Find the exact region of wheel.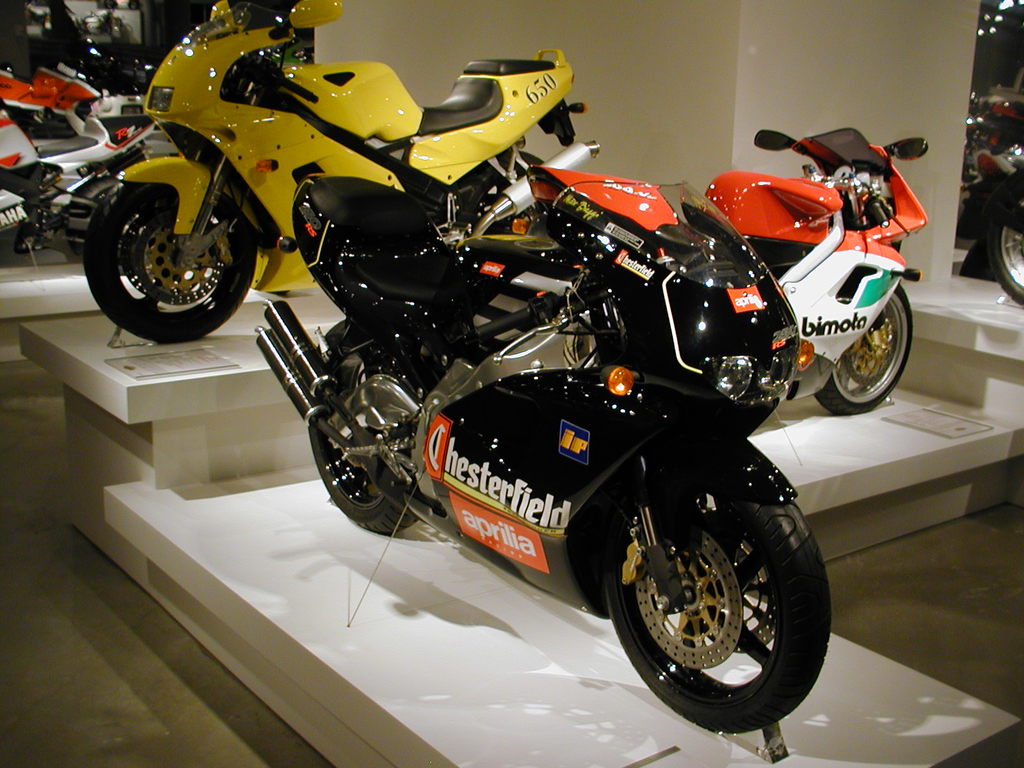
Exact region: bbox(603, 463, 813, 726).
